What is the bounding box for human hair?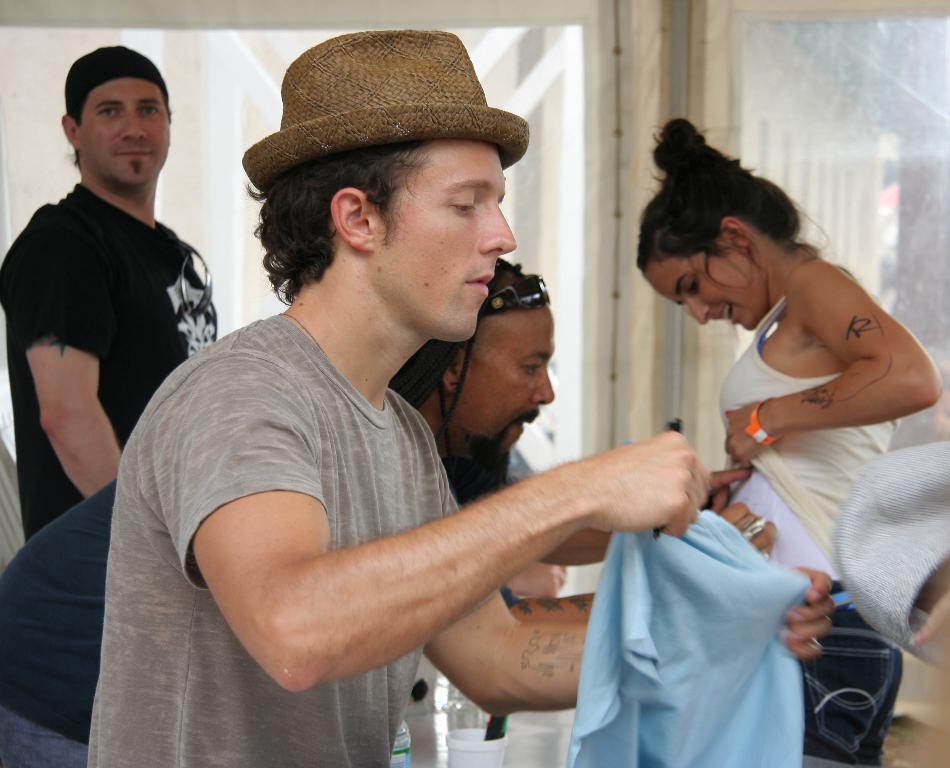
select_region(238, 138, 430, 303).
